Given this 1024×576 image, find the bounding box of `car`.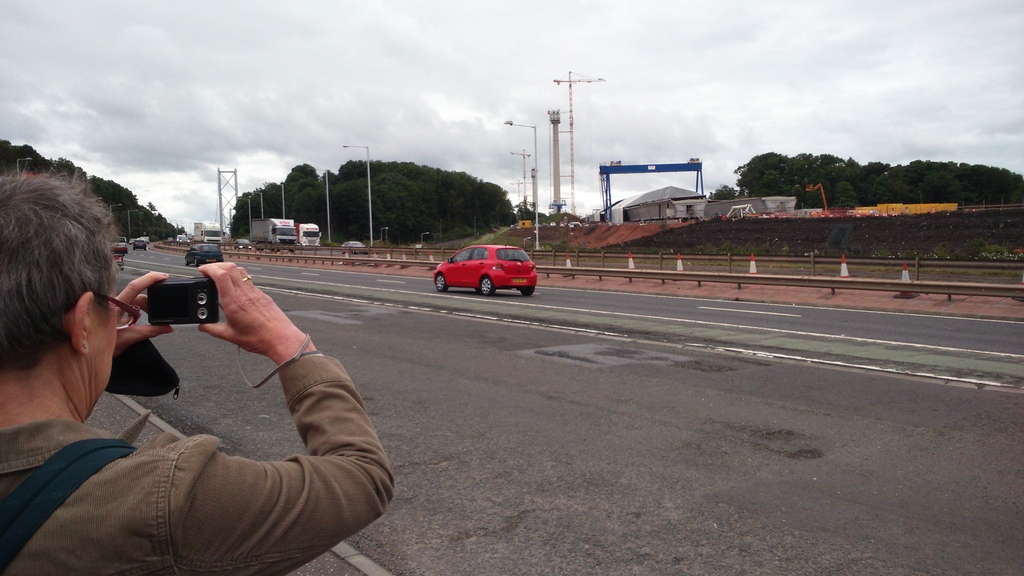
{"left": 339, "top": 240, "right": 362, "bottom": 251}.
